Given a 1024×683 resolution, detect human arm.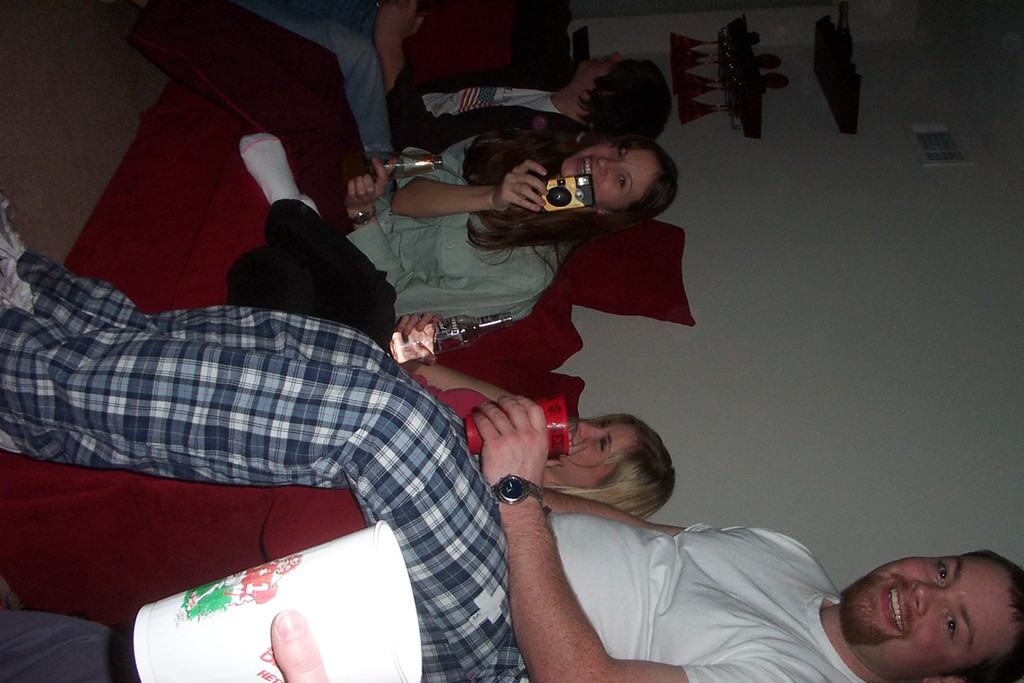
pyautogui.locateOnScreen(520, 474, 781, 536).
